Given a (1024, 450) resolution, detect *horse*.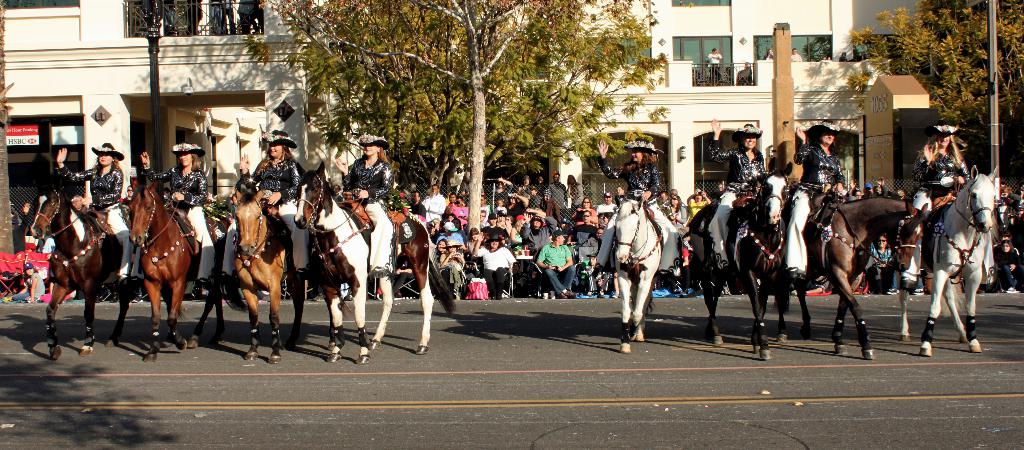
box(897, 166, 998, 353).
